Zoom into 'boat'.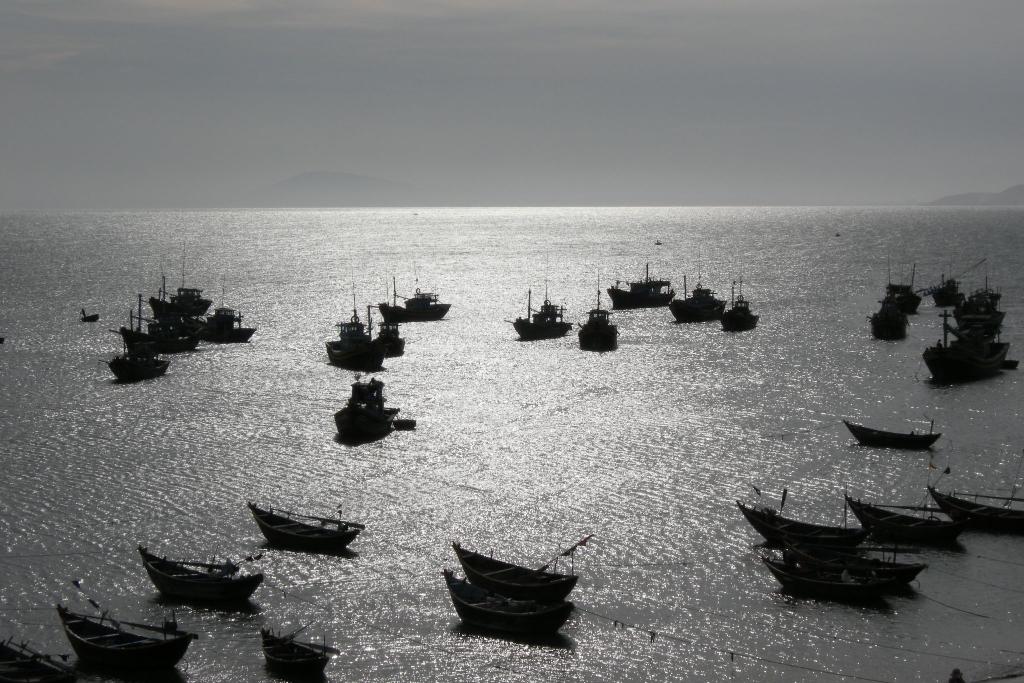
Zoom target: select_region(378, 270, 452, 325).
